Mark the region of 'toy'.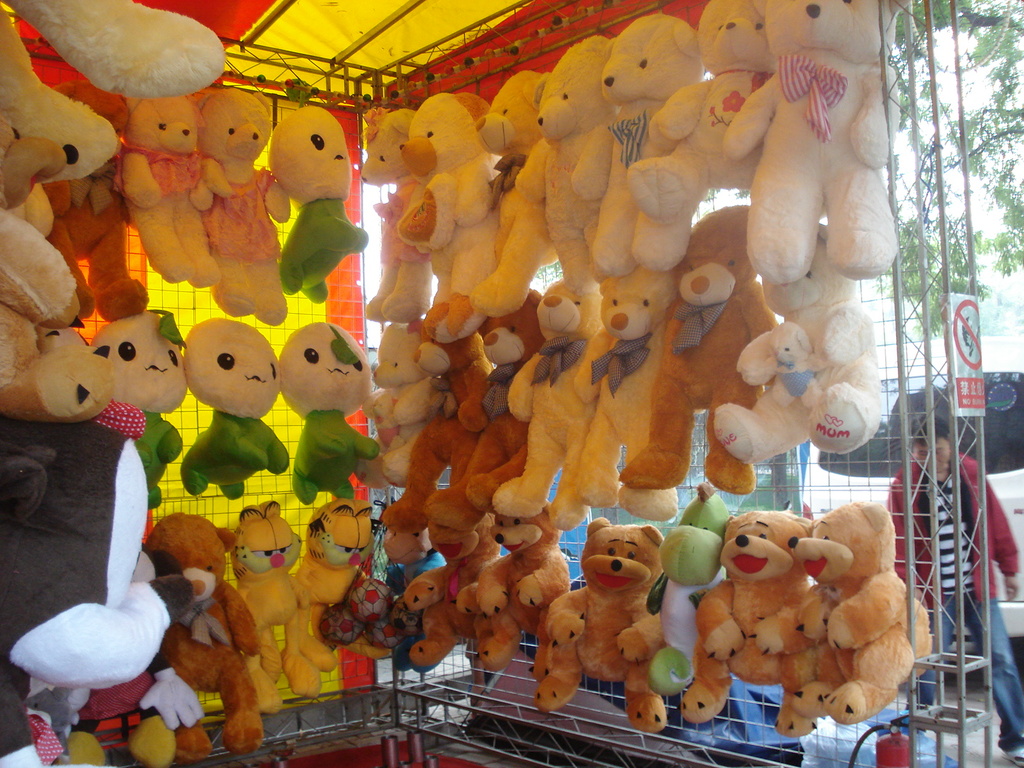
Region: box=[730, 0, 911, 300].
